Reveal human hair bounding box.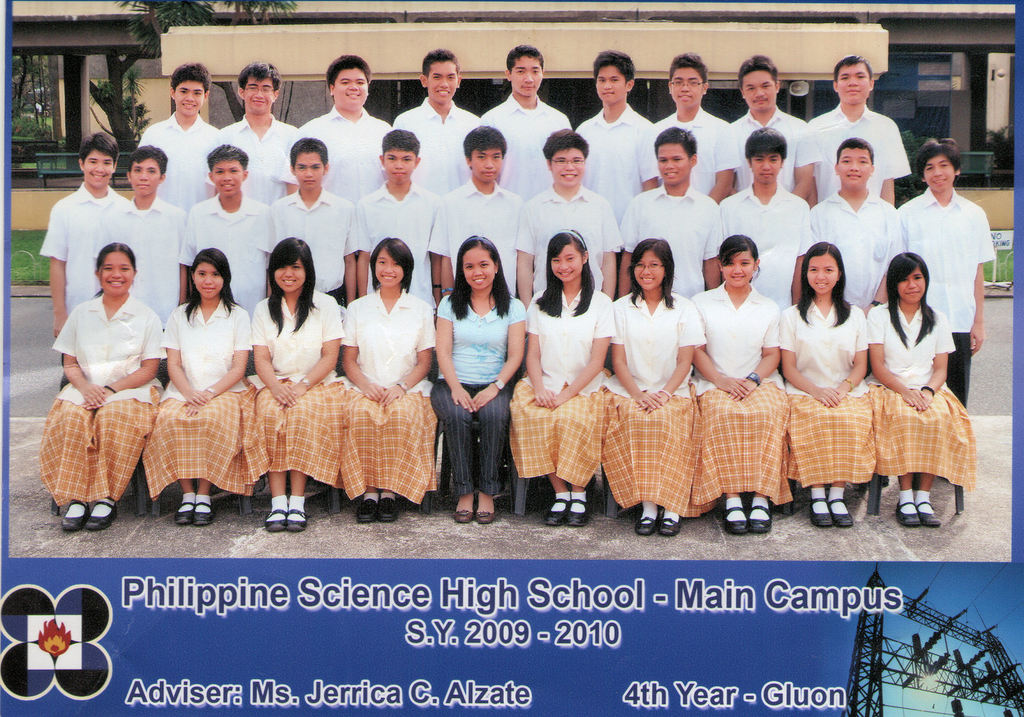
Revealed: detection(737, 56, 780, 90).
